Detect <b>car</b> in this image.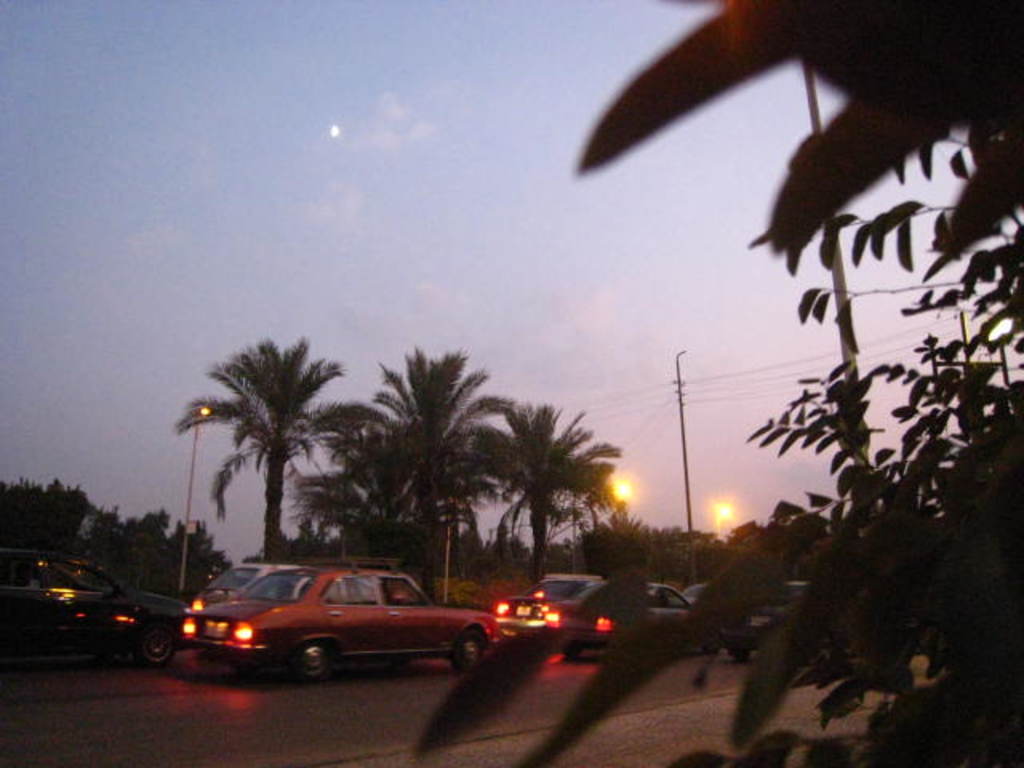
Detection: 163, 565, 501, 690.
